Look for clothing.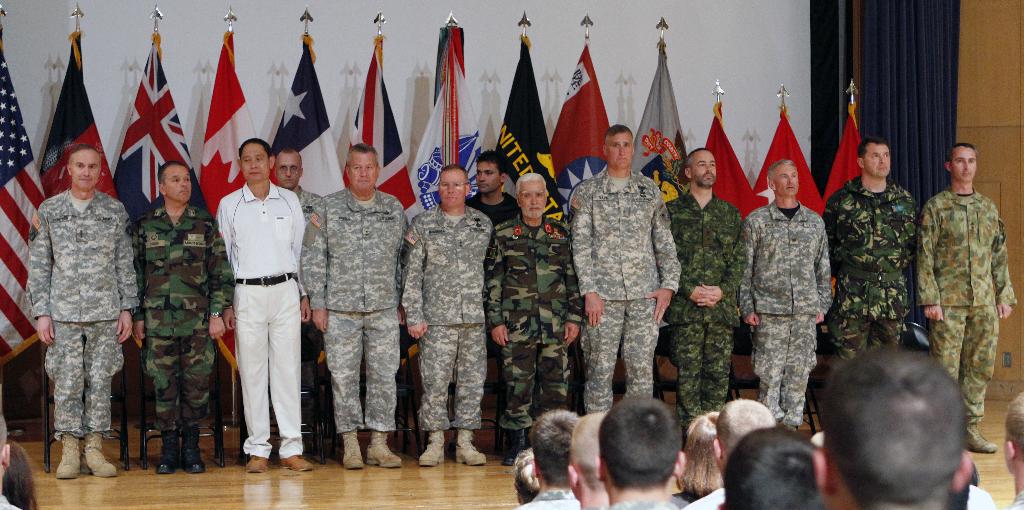
Found: l=404, t=195, r=499, b=444.
